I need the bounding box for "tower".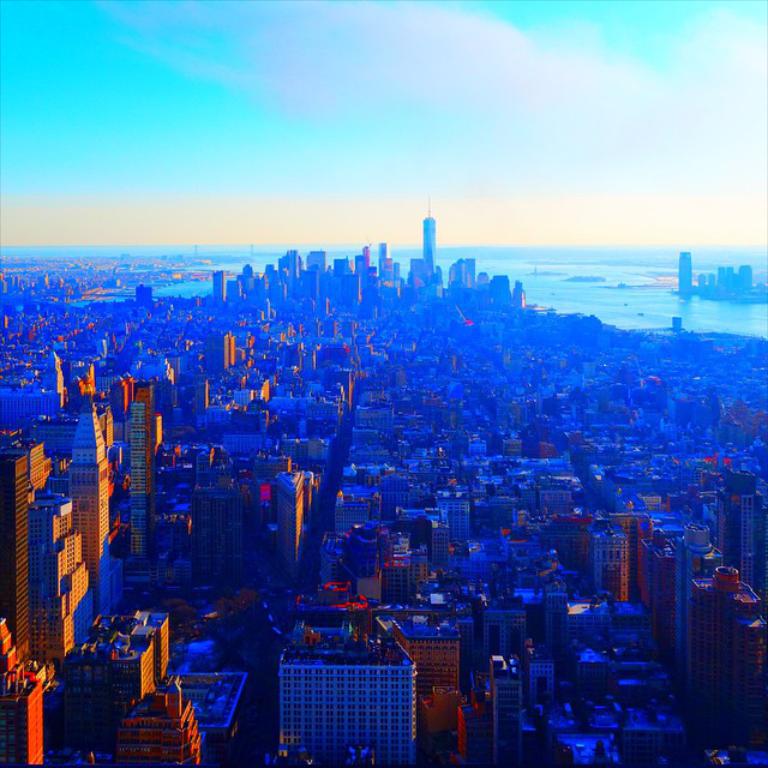
Here it is: x1=419, y1=197, x2=436, y2=269.
